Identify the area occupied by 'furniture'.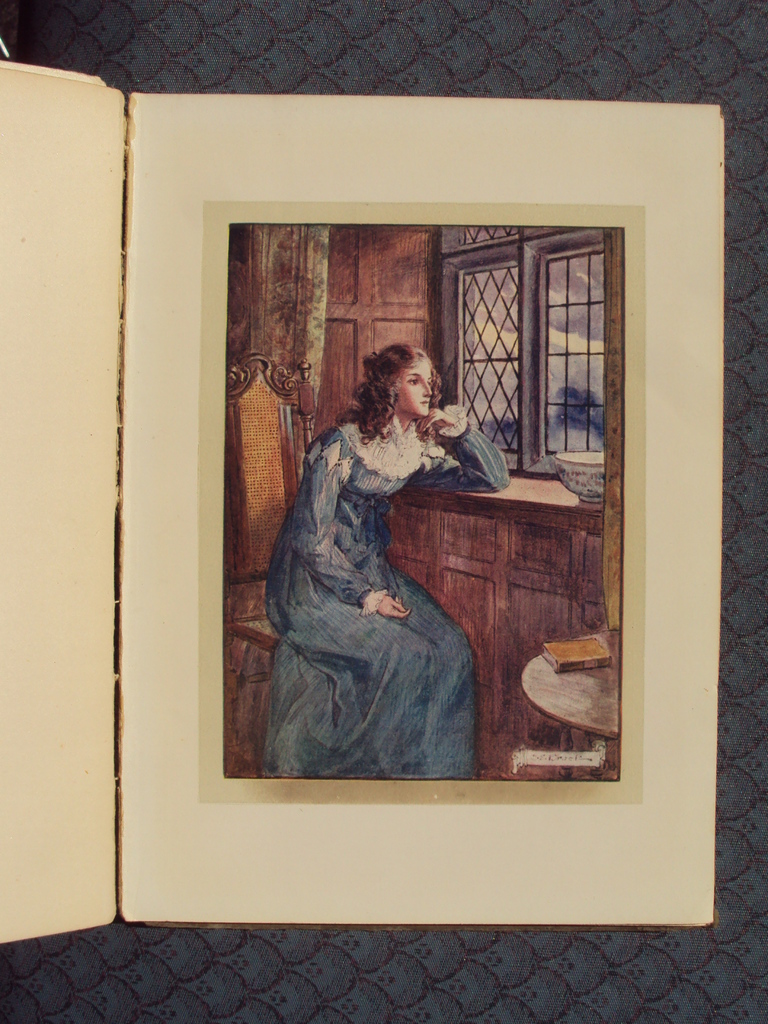
Area: <bbox>224, 355, 308, 771</bbox>.
